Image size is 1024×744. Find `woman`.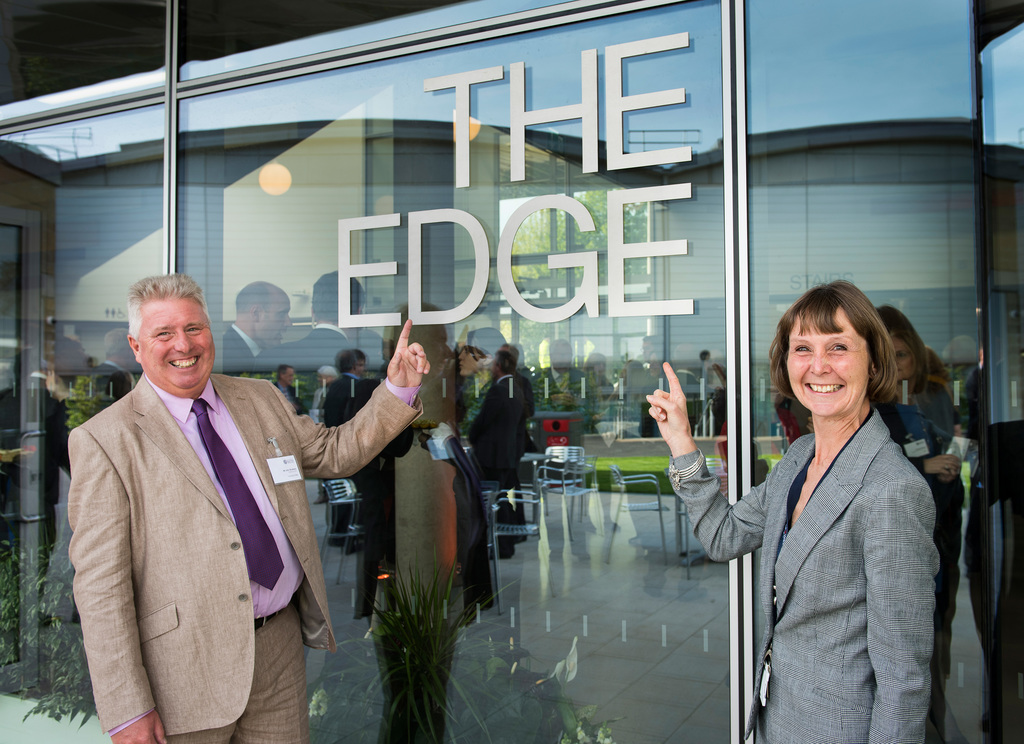
(646,283,941,743).
